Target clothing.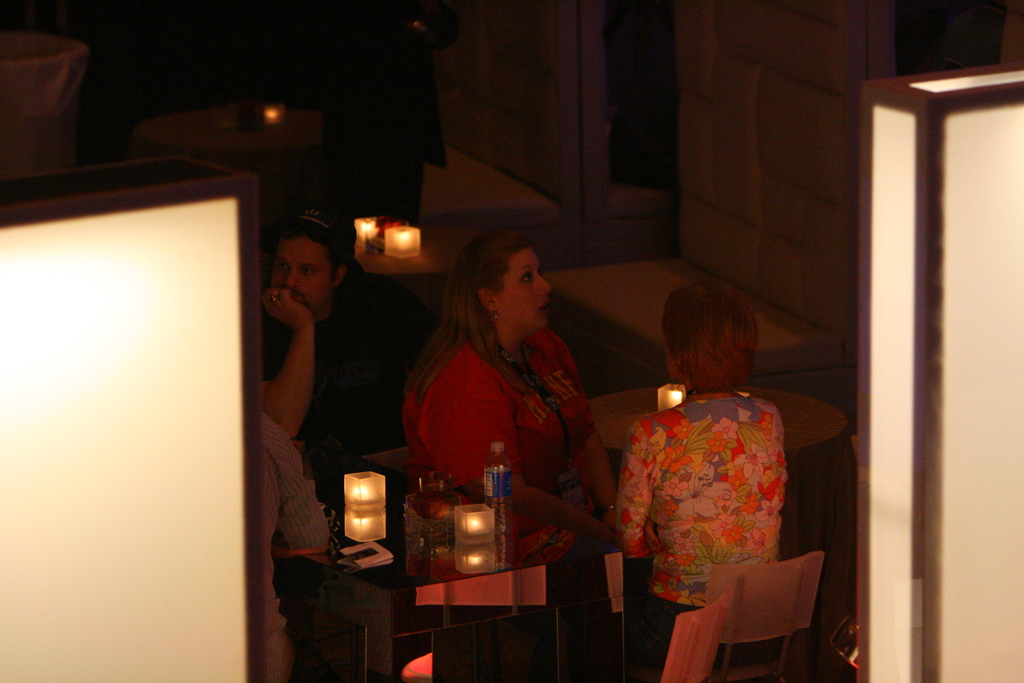
Target region: <bbox>255, 403, 335, 682</bbox>.
